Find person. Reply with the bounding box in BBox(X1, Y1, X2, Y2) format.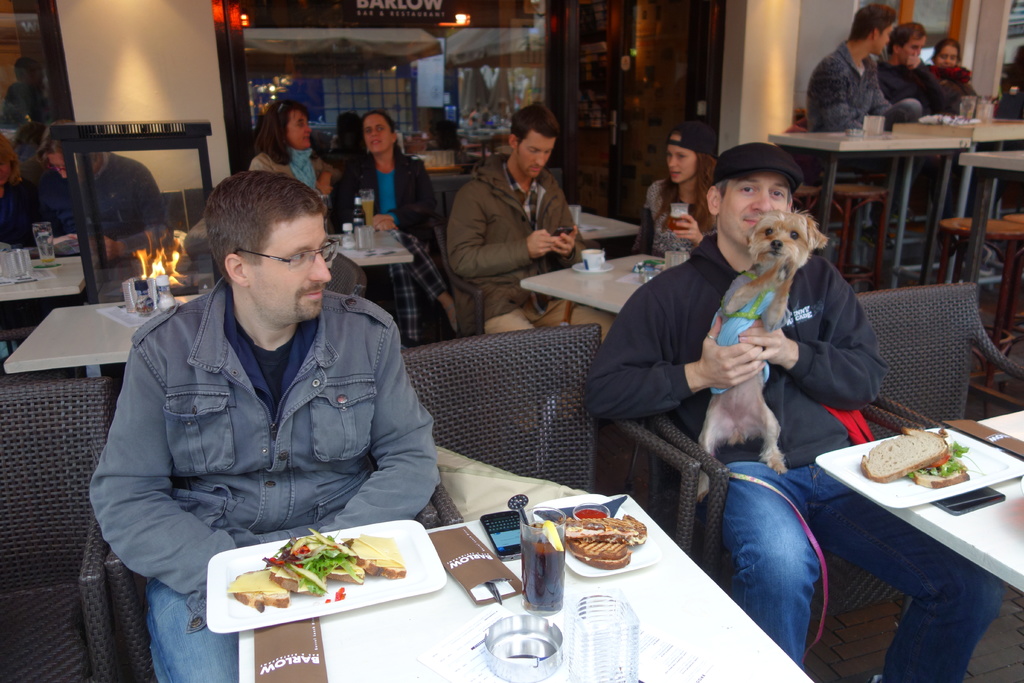
BBox(815, 10, 939, 140).
